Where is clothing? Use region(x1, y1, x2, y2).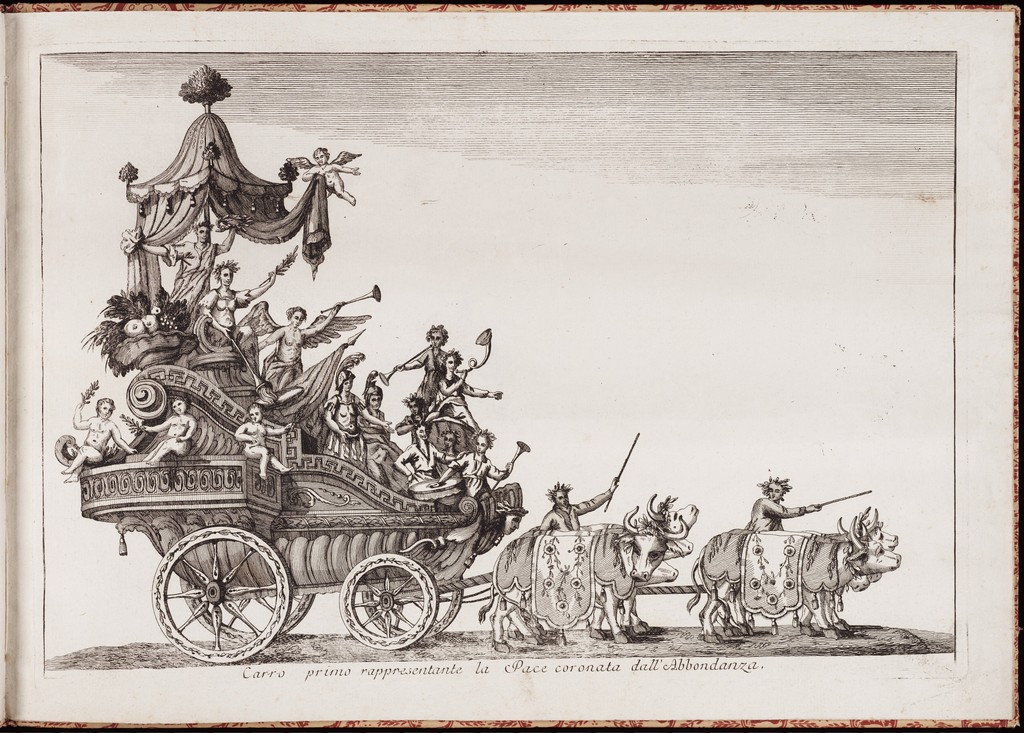
region(540, 482, 614, 533).
